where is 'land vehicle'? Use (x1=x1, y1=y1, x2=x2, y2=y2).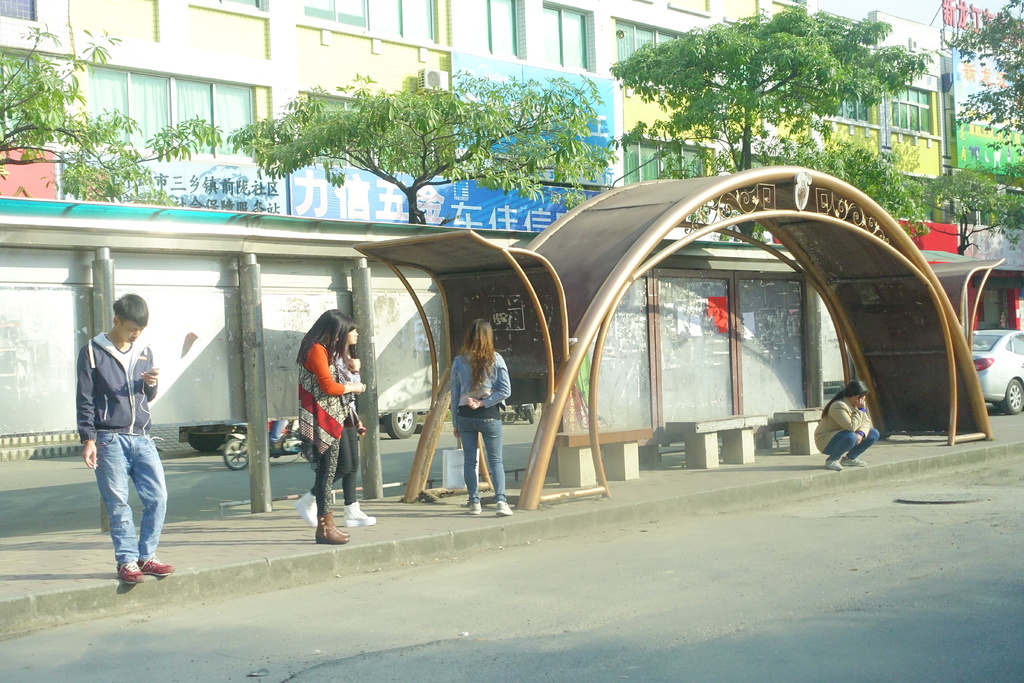
(x1=517, y1=399, x2=537, y2=422).
